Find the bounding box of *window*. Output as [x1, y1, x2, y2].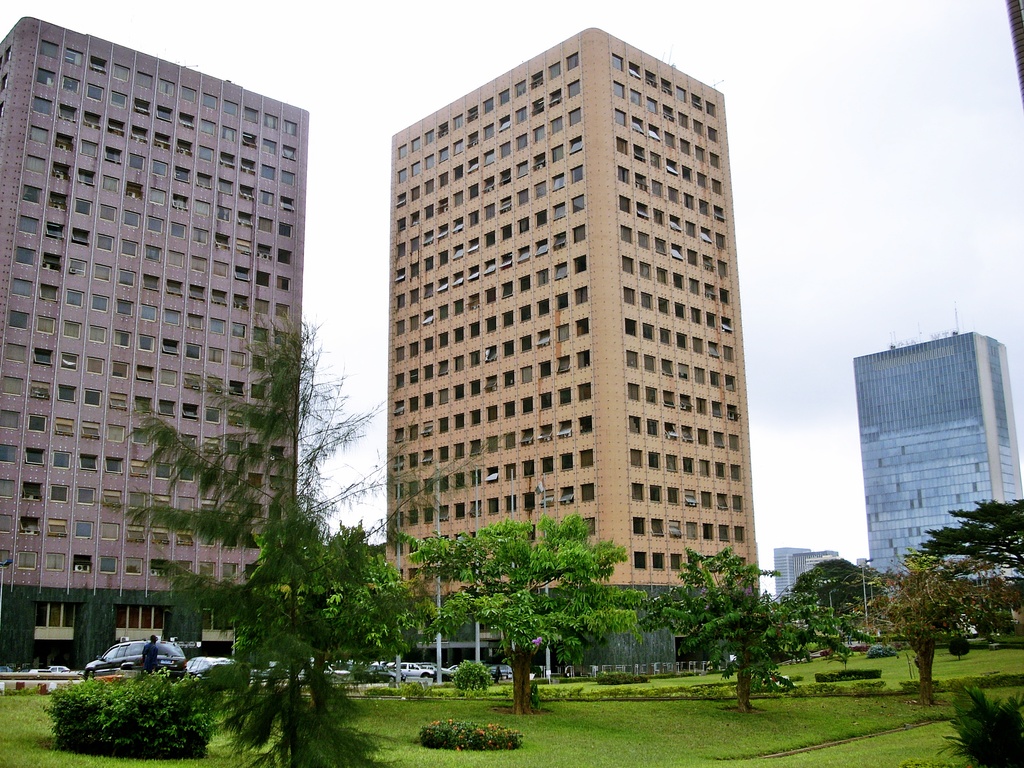
[267, 444, 288, 460].
